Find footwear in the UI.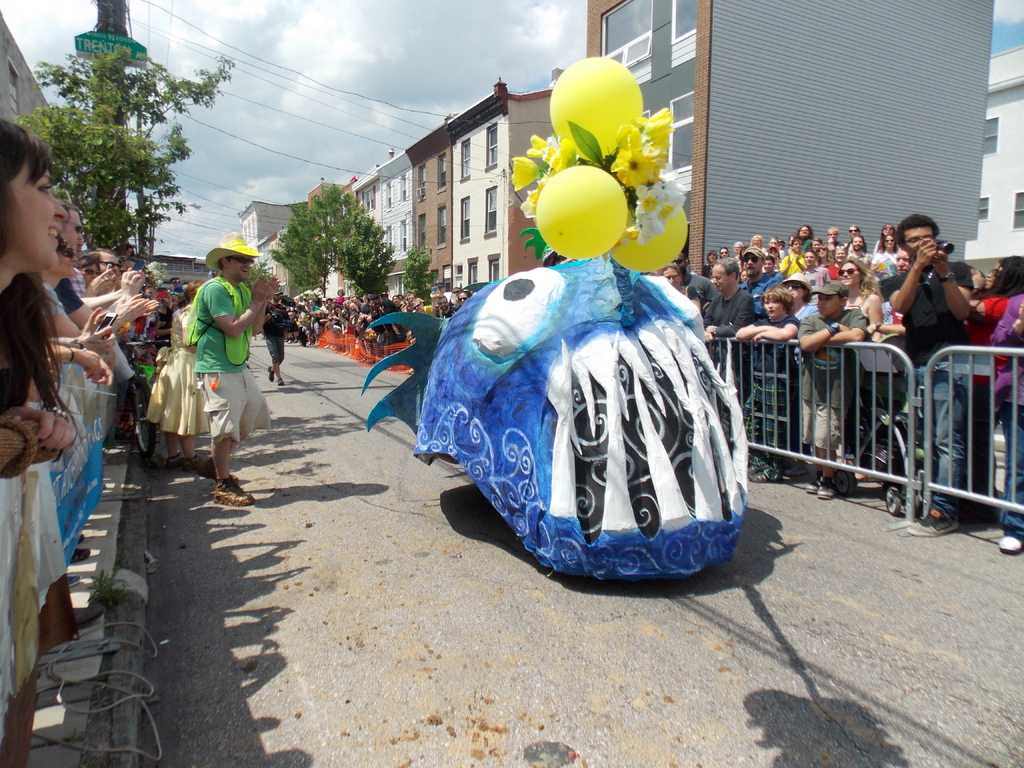
UI element at left=268, top=365, right=273, bottom=381.
